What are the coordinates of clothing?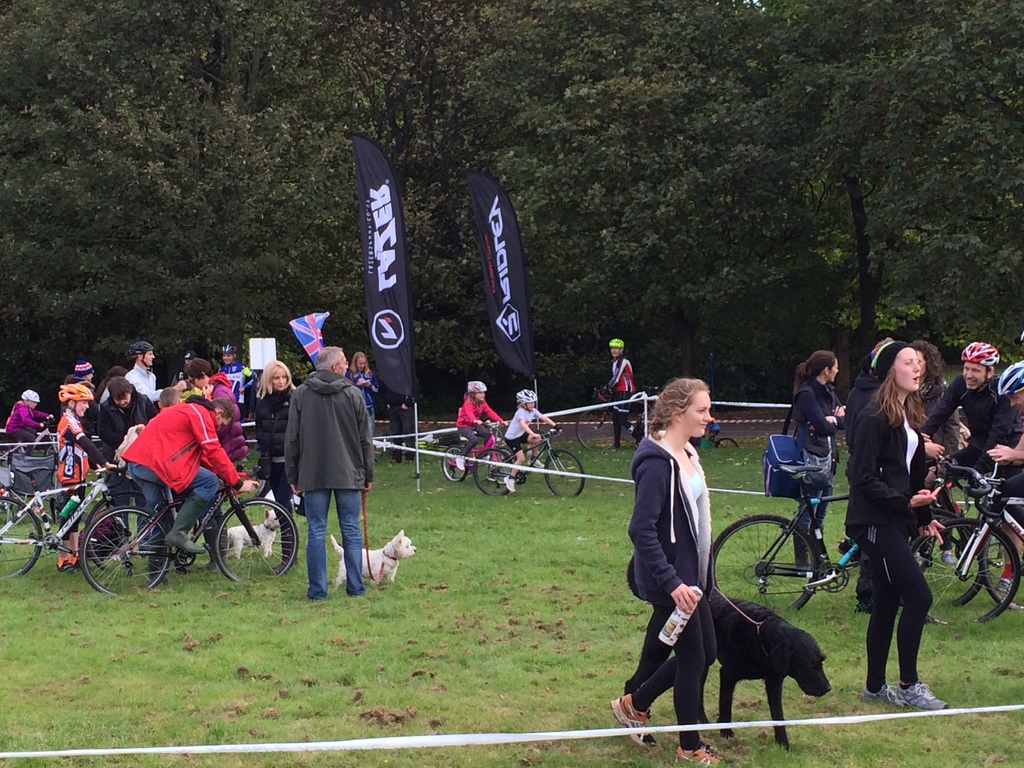
1/401/55/455.
